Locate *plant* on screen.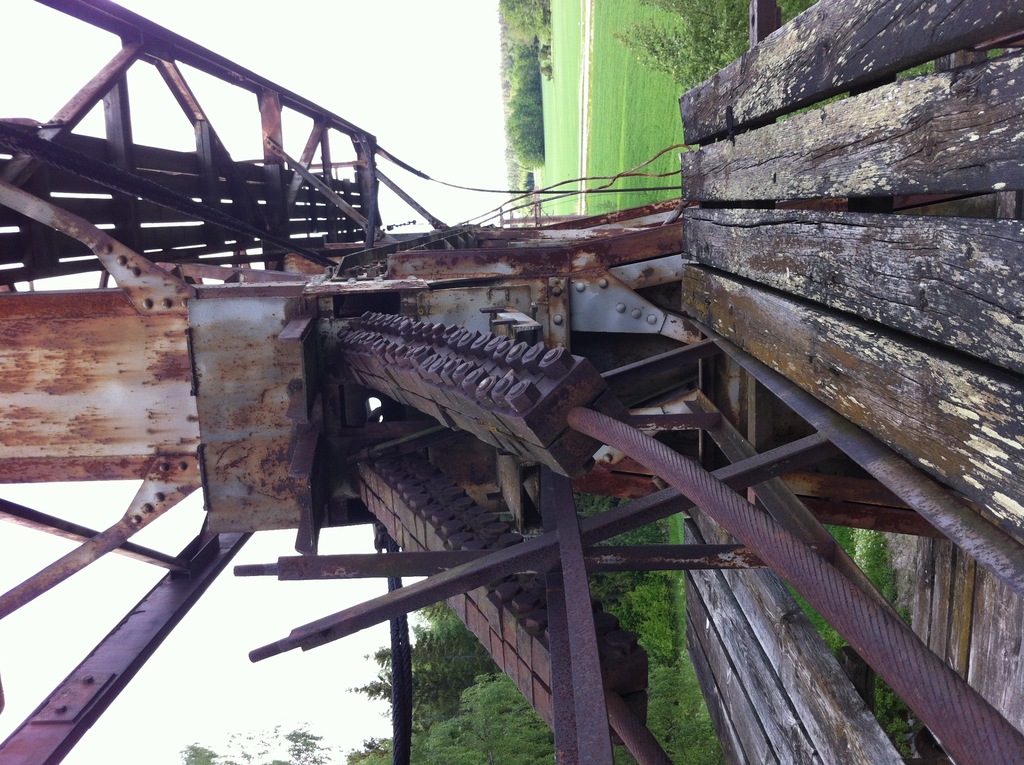
On screen at bbox(611, 0, 753, 89).
